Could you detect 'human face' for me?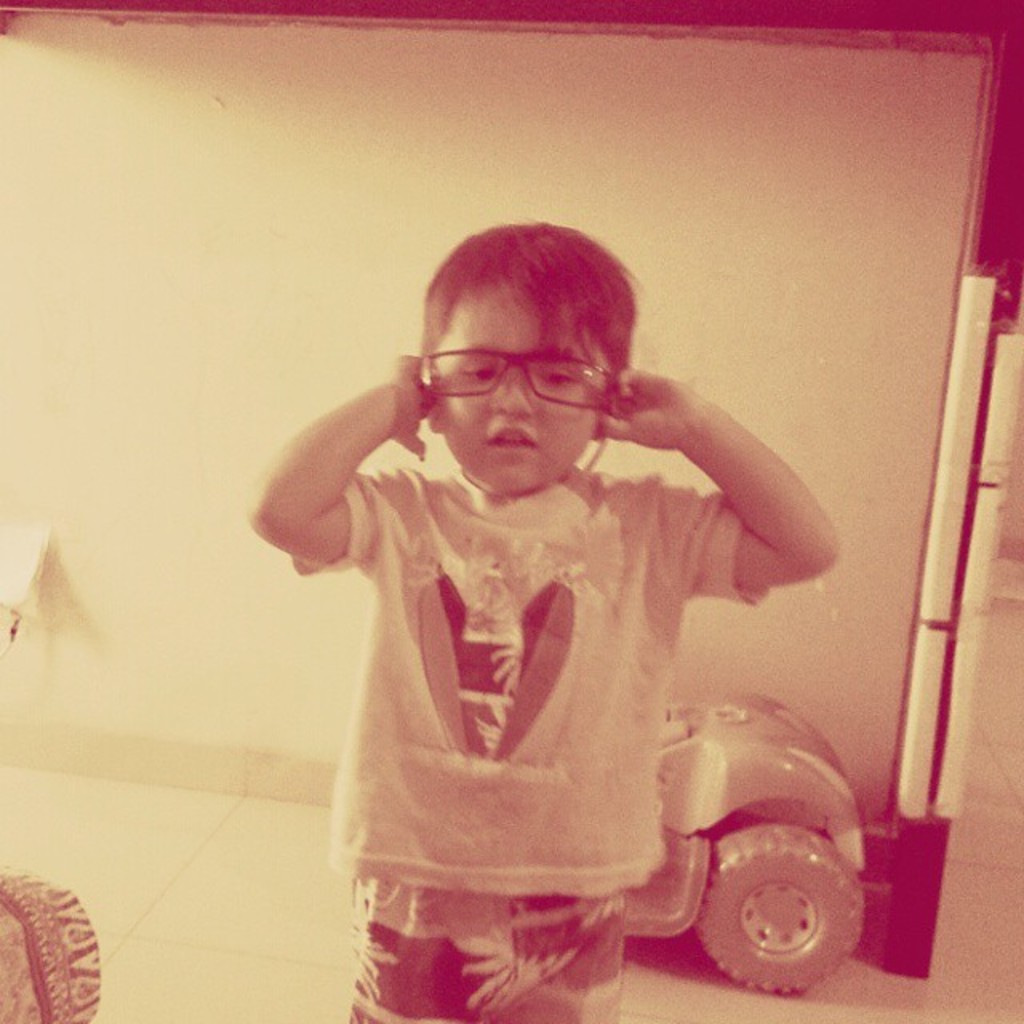
Detection result: {"left": 442, "top": 280, "right": 605, "bottom": 496}.
